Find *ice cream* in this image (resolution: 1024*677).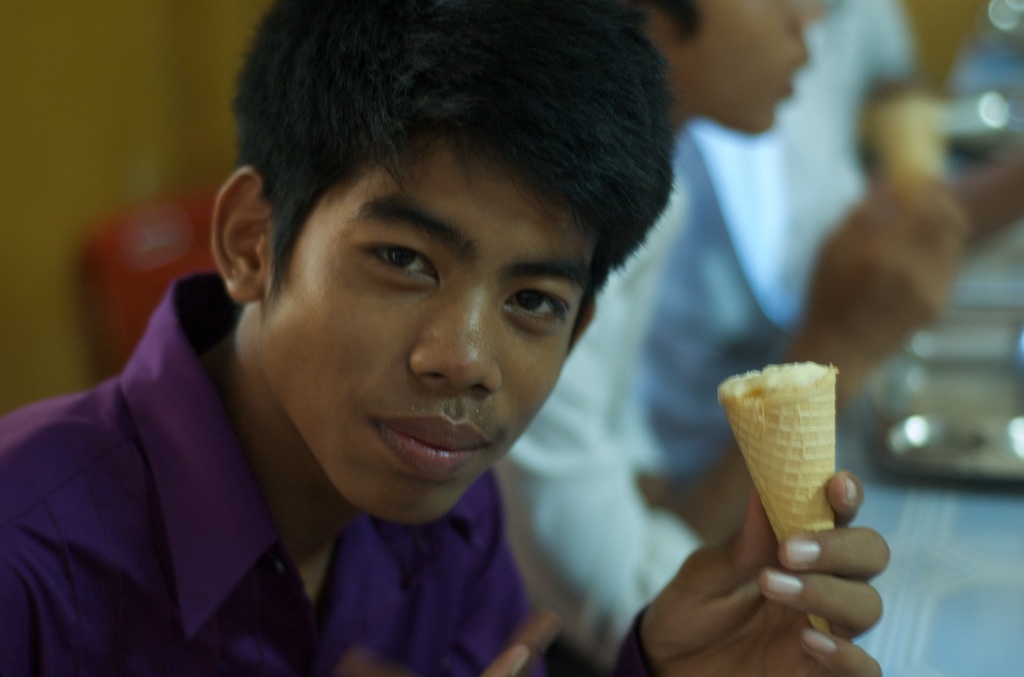
<region>708, 362, 839, 589</region>.
